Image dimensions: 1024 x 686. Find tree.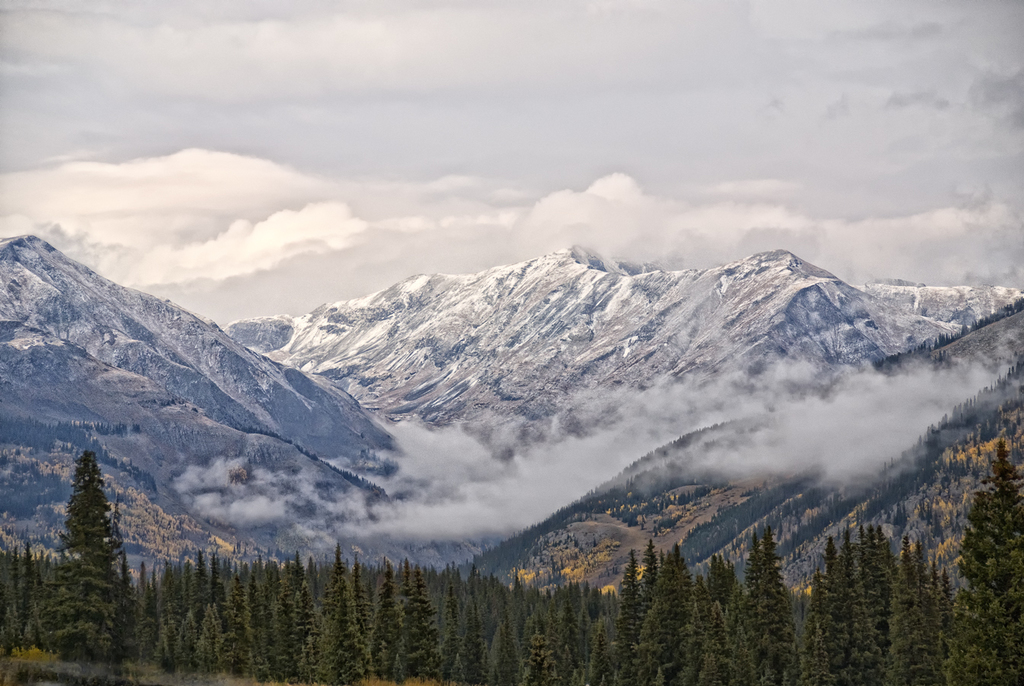
Rect(942, 442, 1023, 685).
